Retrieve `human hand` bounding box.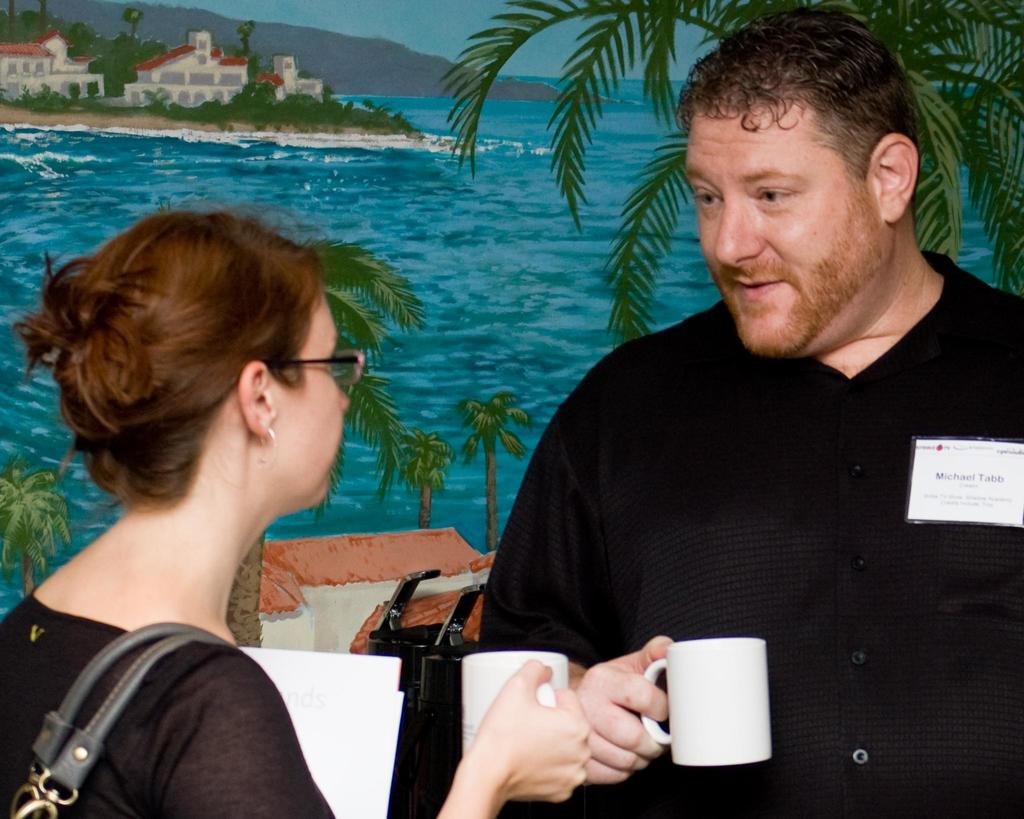
Bounding box: box=[458, 651, 594, 803].
